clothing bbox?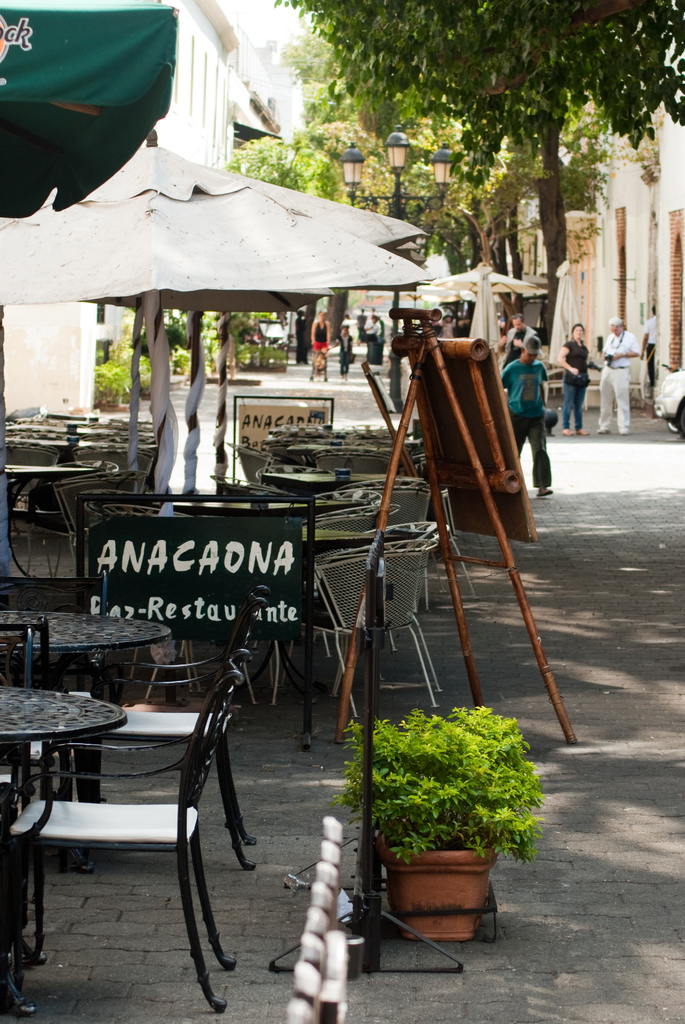
(left=562, top=337, right=592, bottom=431)
